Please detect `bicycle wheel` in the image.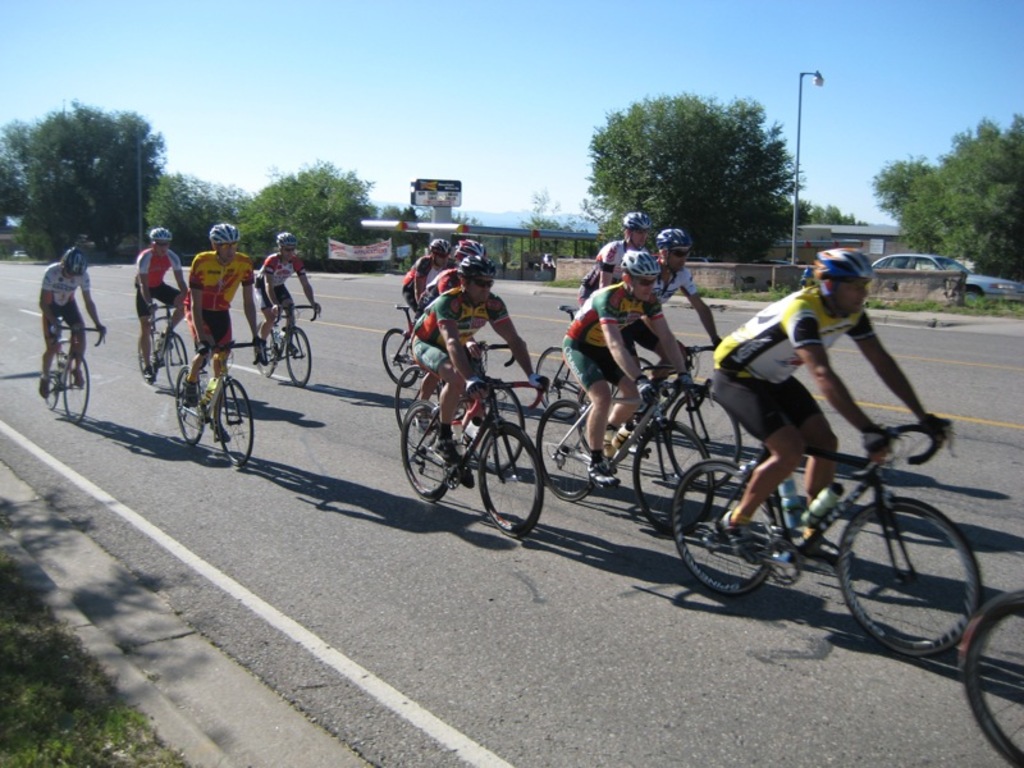
(left=129, top=321, right=161, bottom=383).
